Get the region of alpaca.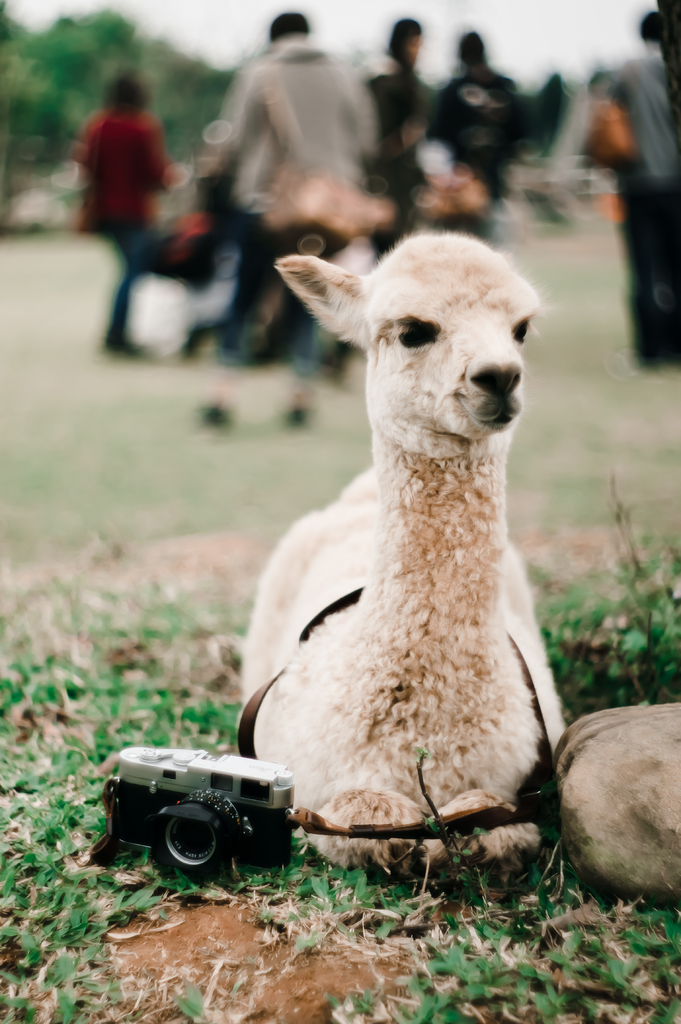
235, 225, 571, 882.
